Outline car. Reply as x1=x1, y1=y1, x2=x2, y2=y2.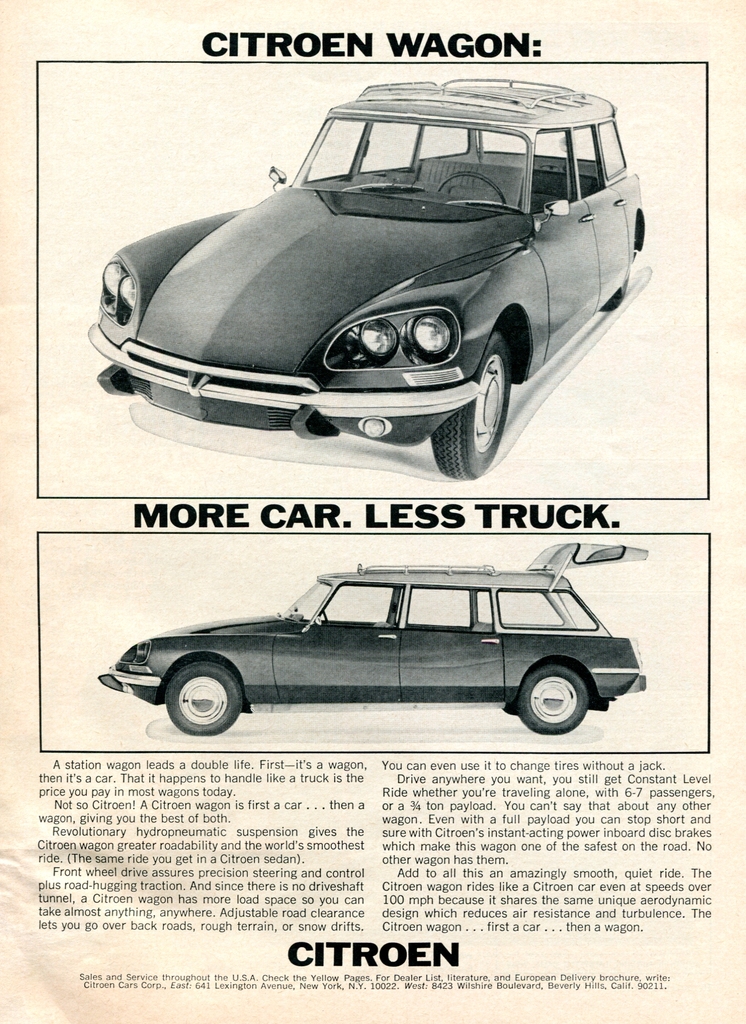
x1=102, y1=540, x2=647, y2=734.
